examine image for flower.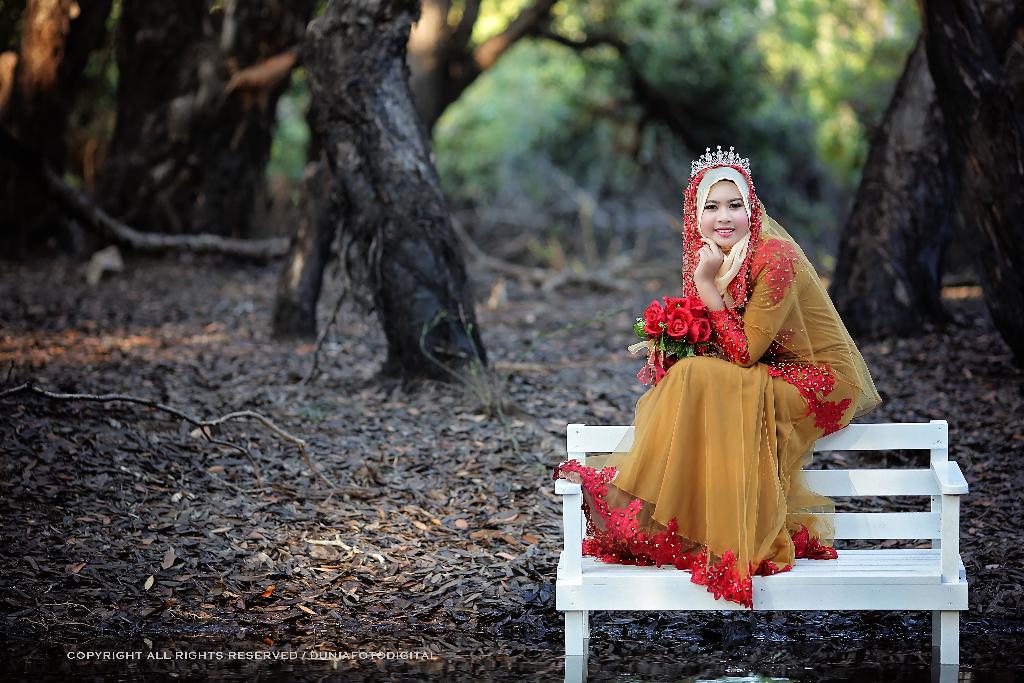
Examination result: <box>687,316,712,346</box>.
